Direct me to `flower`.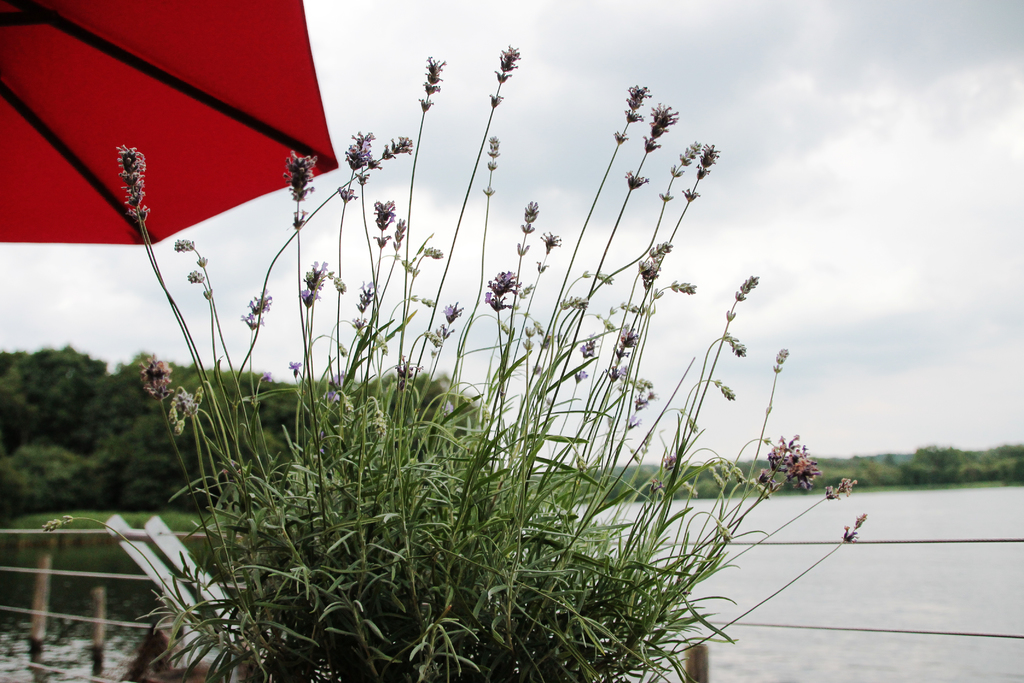
Direction: bbox=[680, 142, 700, 165].
